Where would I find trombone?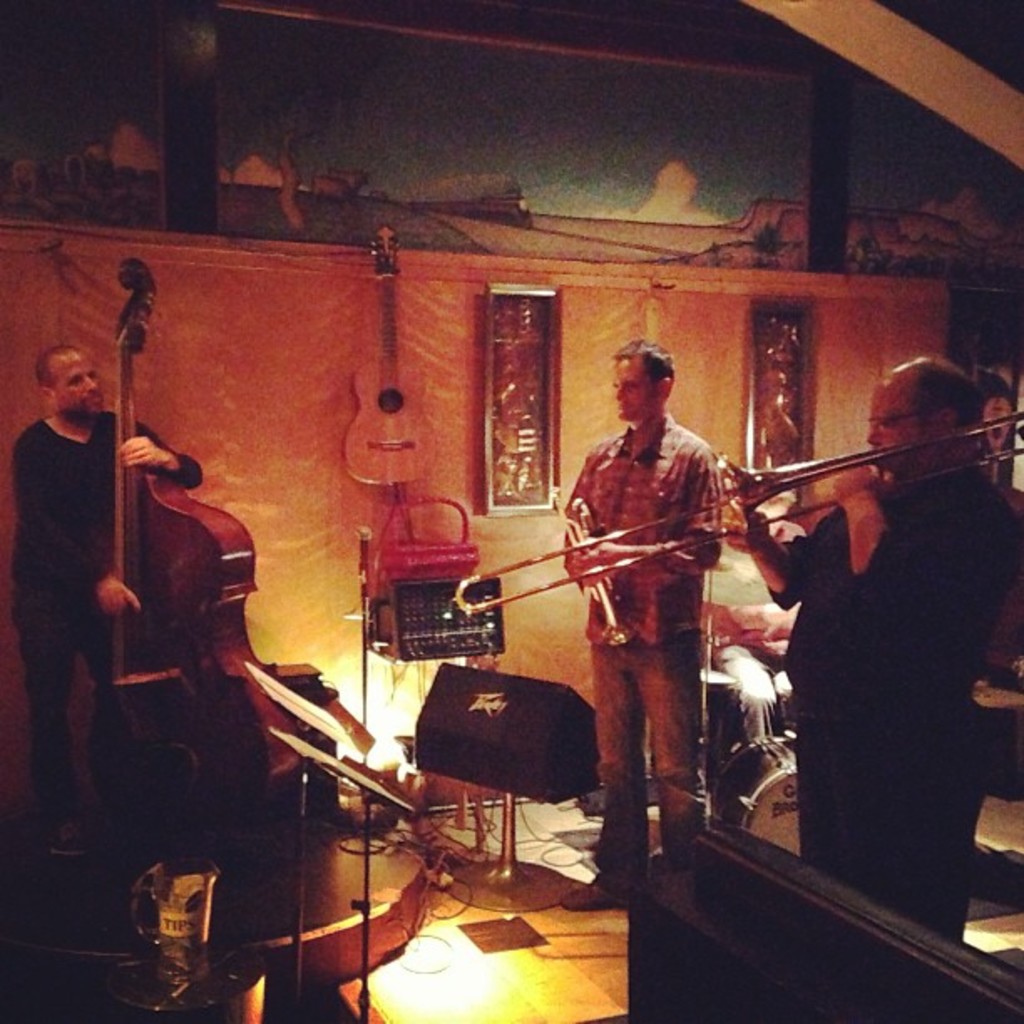
At bbox=(713, 418, 1022, 534).
